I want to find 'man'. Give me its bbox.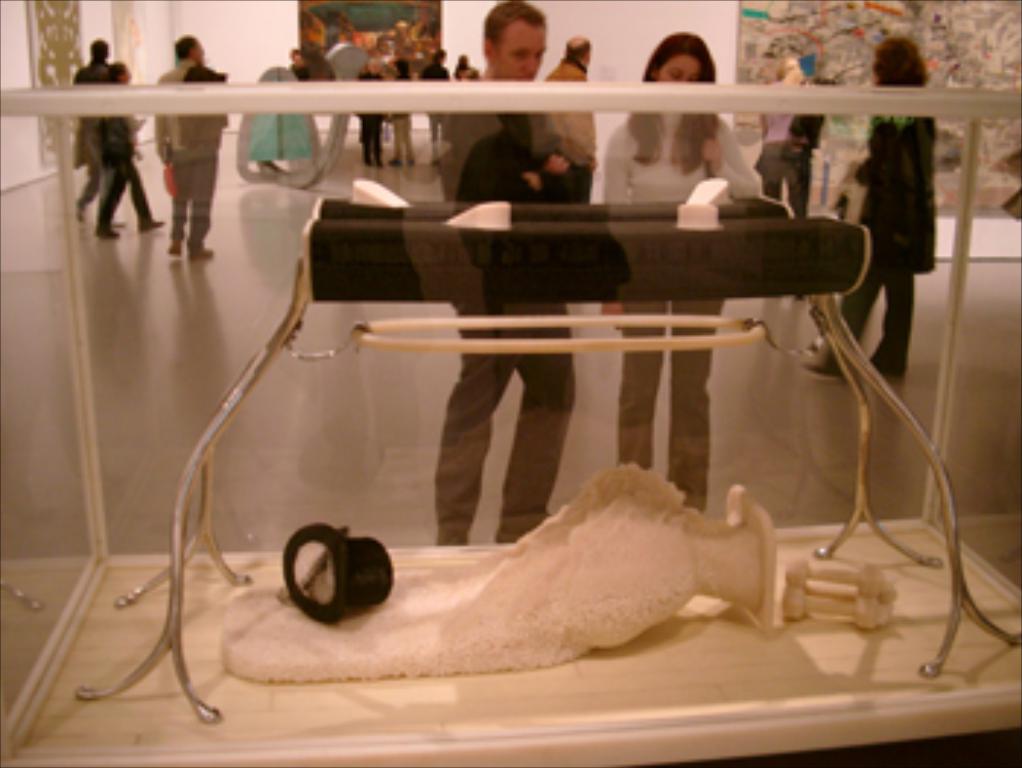
detection(76, 38, 117, 219).
